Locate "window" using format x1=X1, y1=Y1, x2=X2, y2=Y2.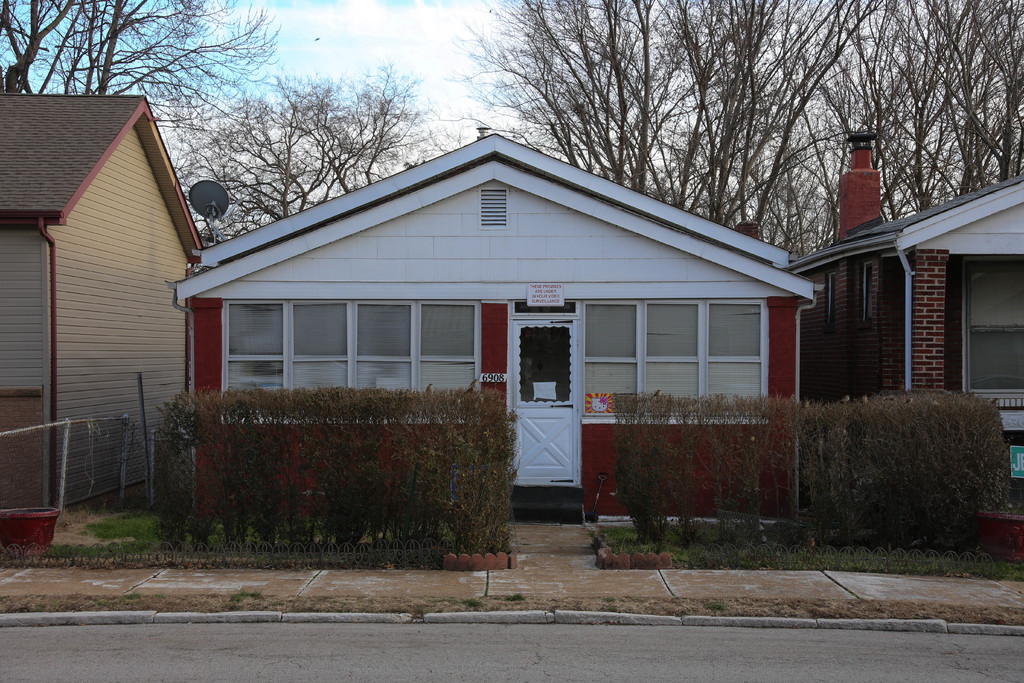
x1=351, y1=299, x2=414, y2=357.
